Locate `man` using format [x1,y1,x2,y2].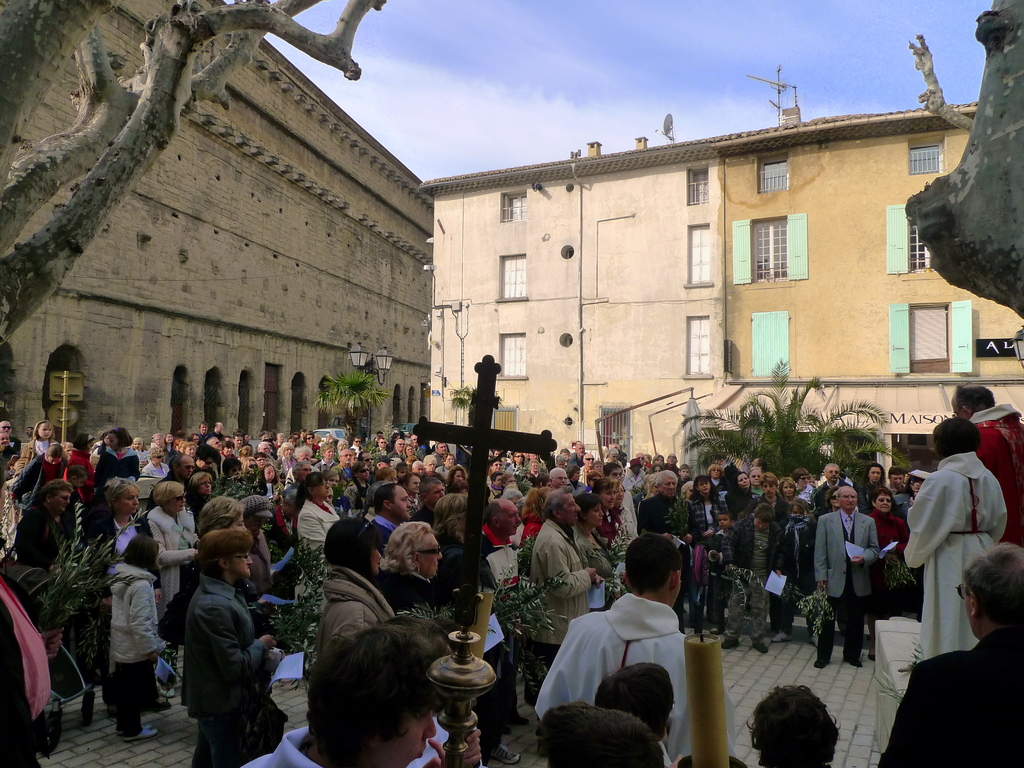
[24,425,34,441].
